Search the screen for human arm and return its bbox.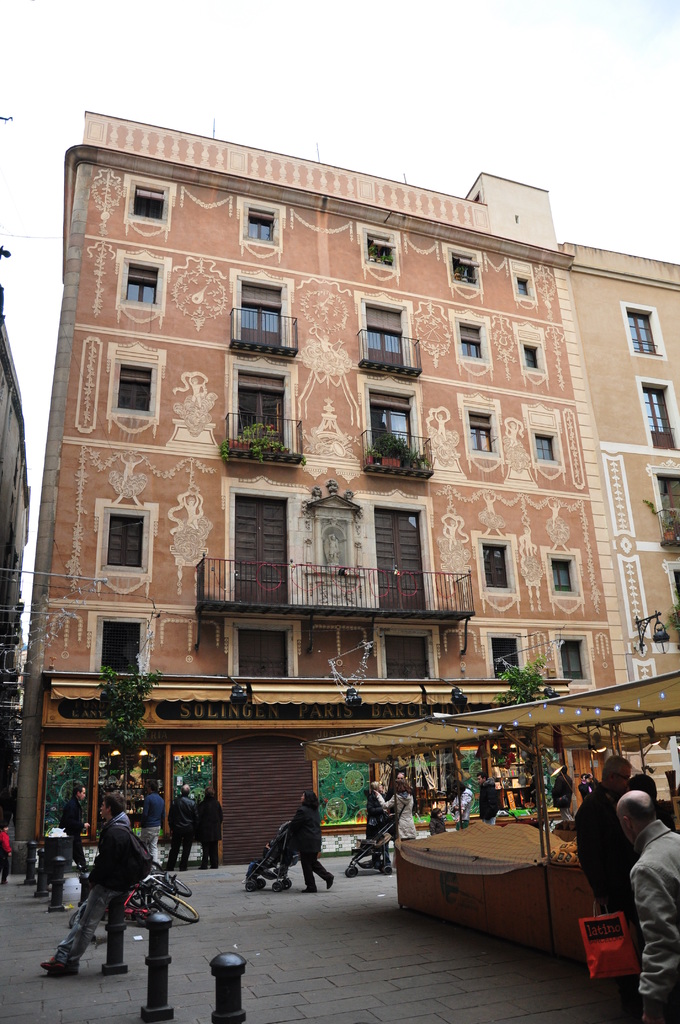
Found: region(371, 783, 397, 812).
